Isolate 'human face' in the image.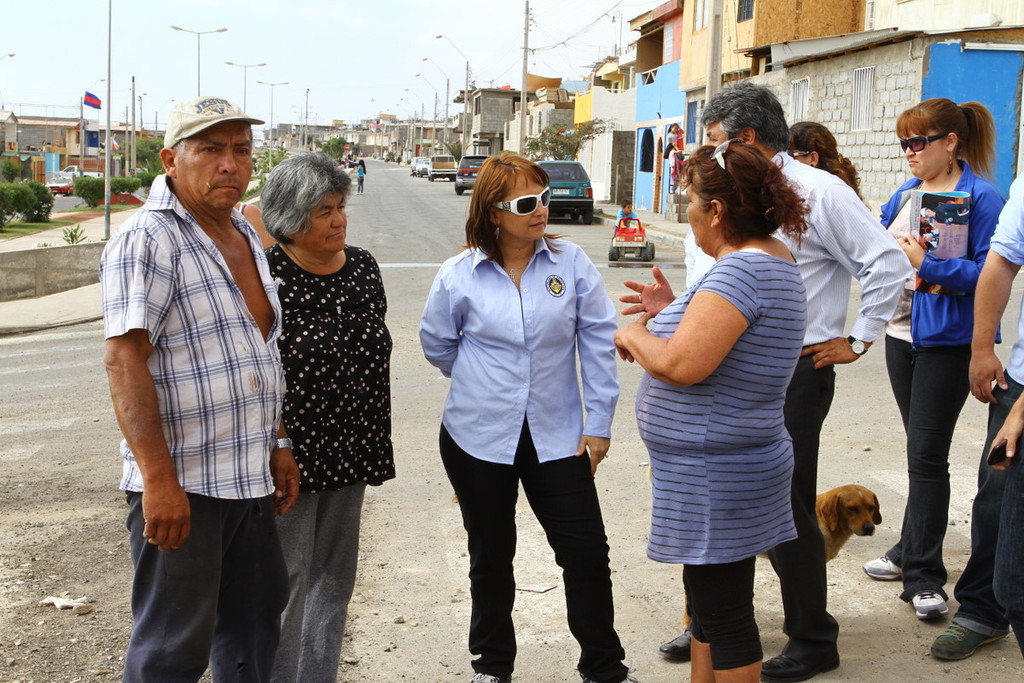
Isolated region: locate(292, 187, 347, 251).
